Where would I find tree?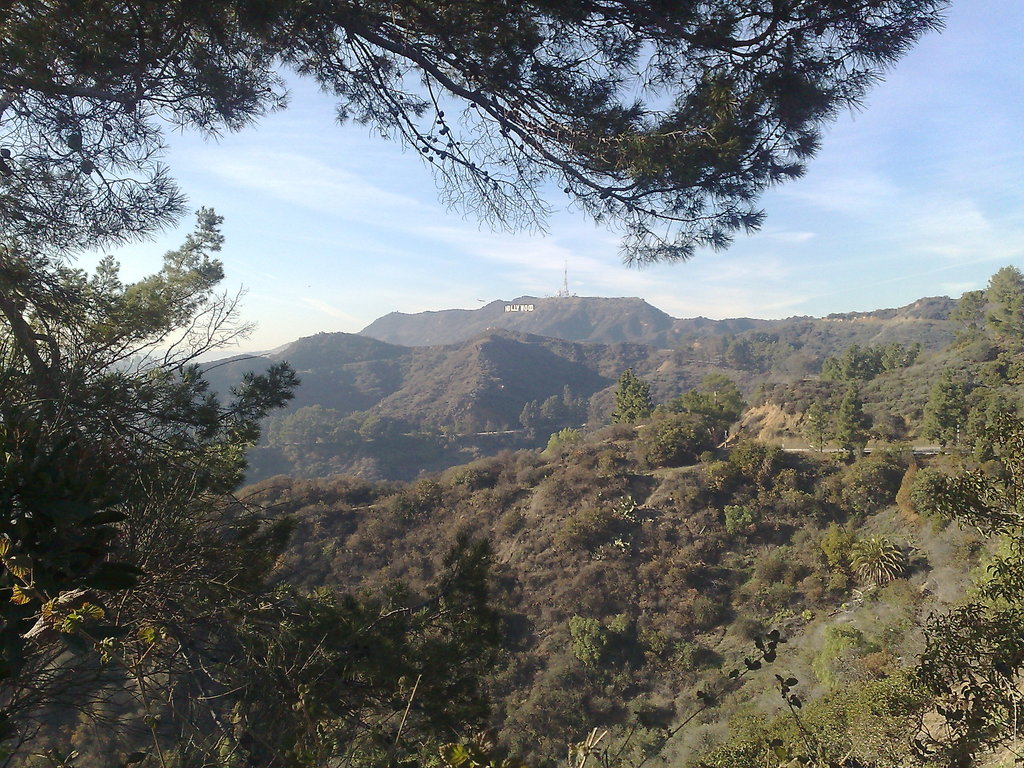
At locate(609, 374, 662, 435).
